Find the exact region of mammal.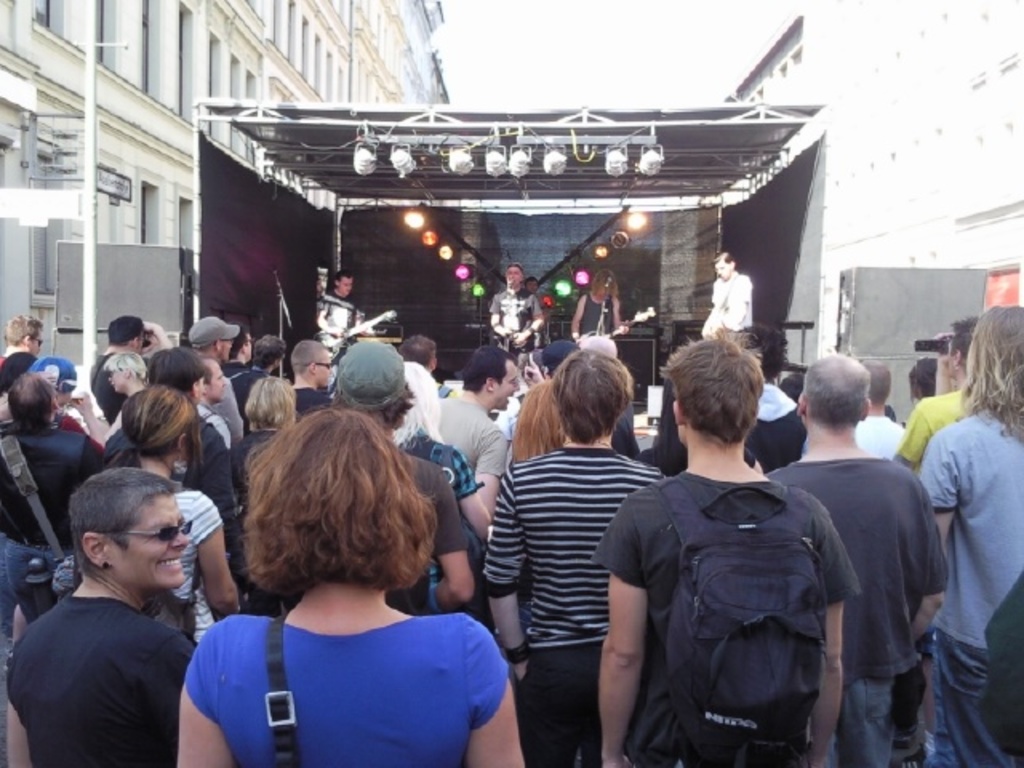
Exact region: box(5, 464, 200, 766).
